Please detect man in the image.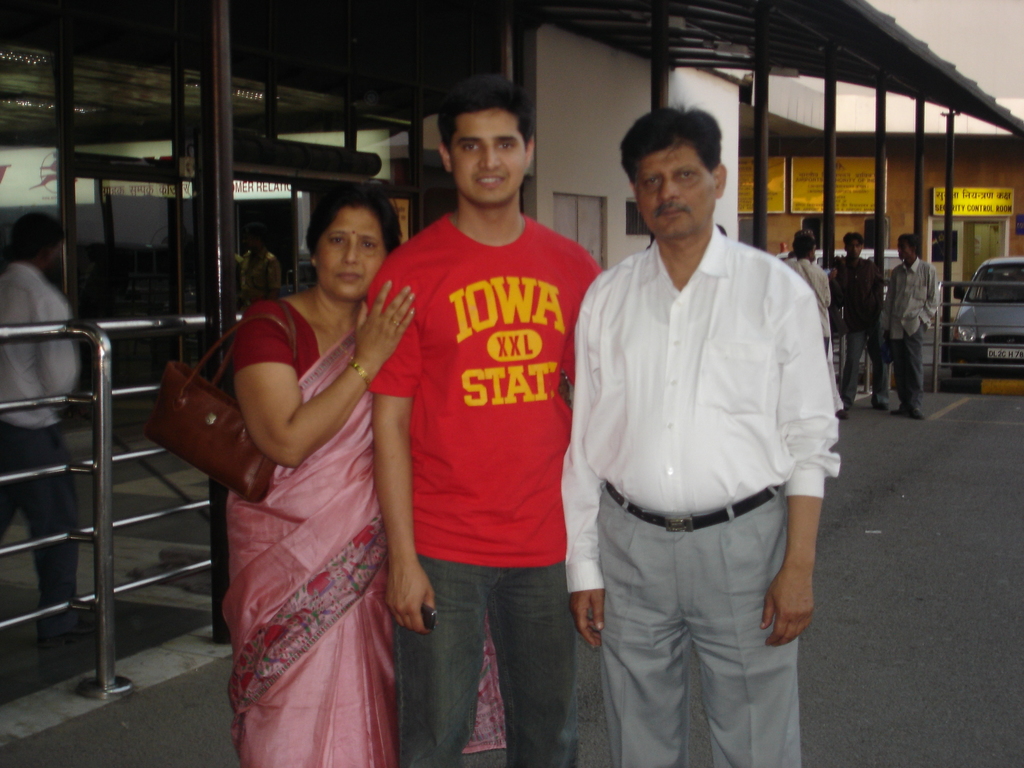
locate(876, 233, 939, 417).
